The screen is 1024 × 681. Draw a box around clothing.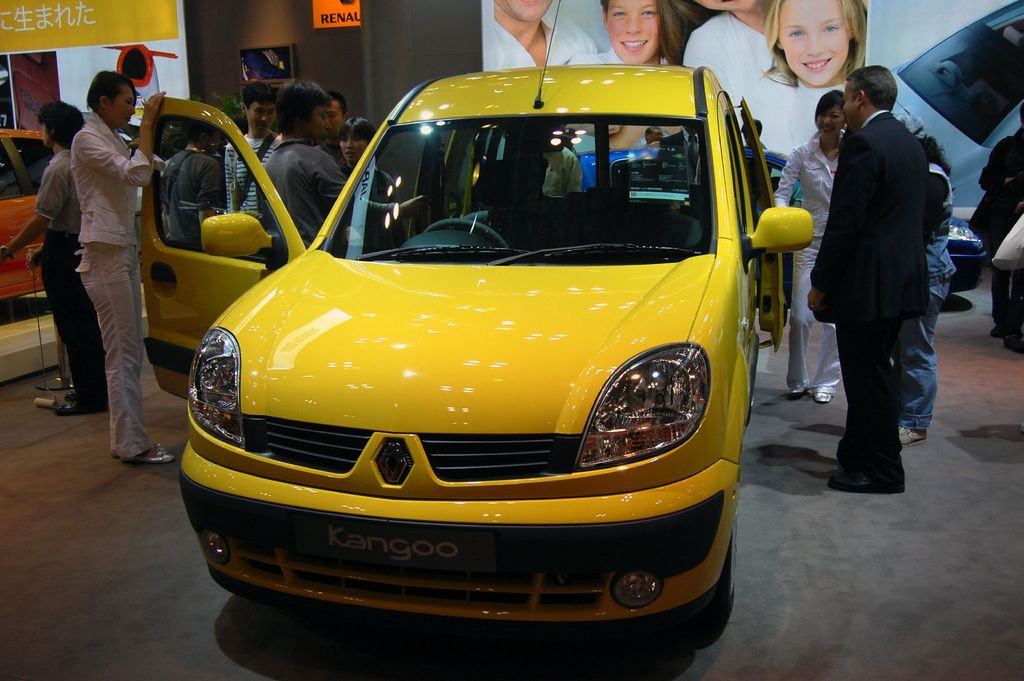
973,168,1023,351.
